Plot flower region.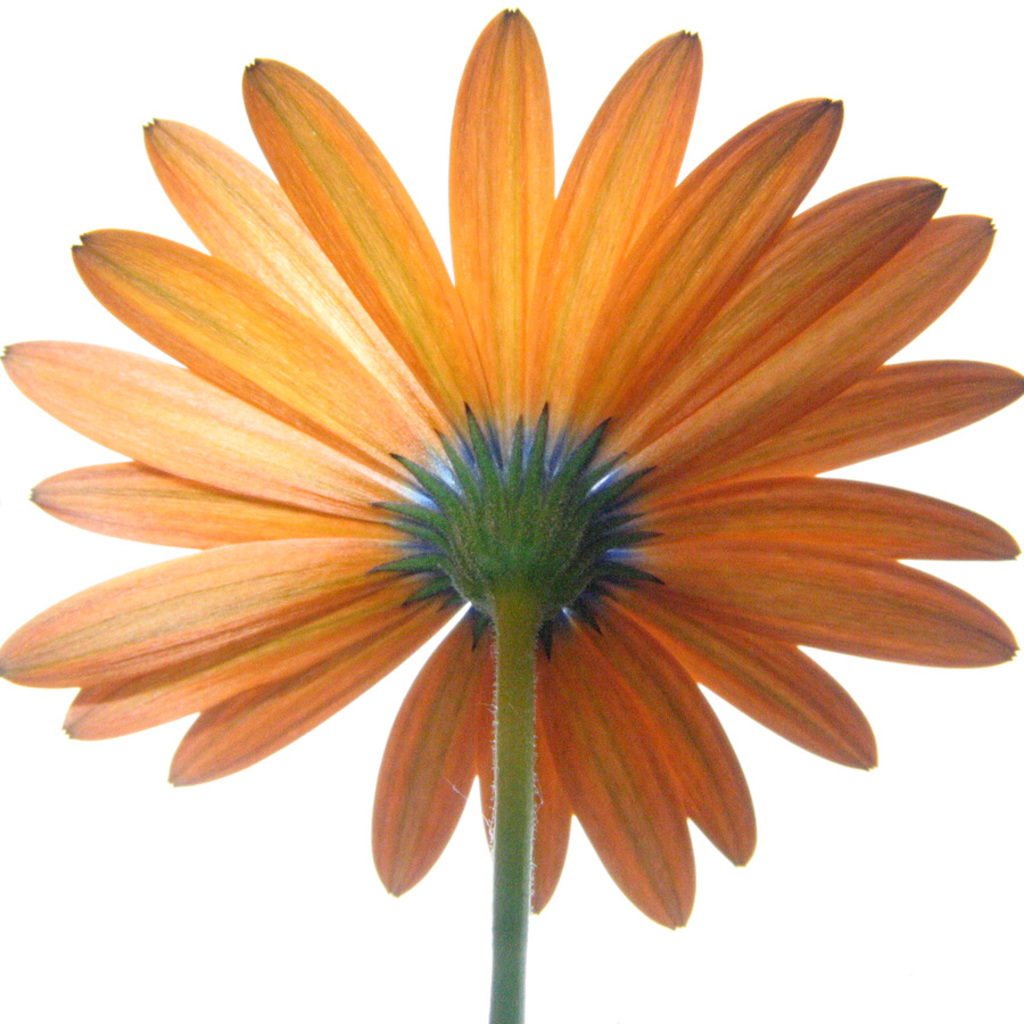
Plotted at crop(0, 6, 1023, 933).
